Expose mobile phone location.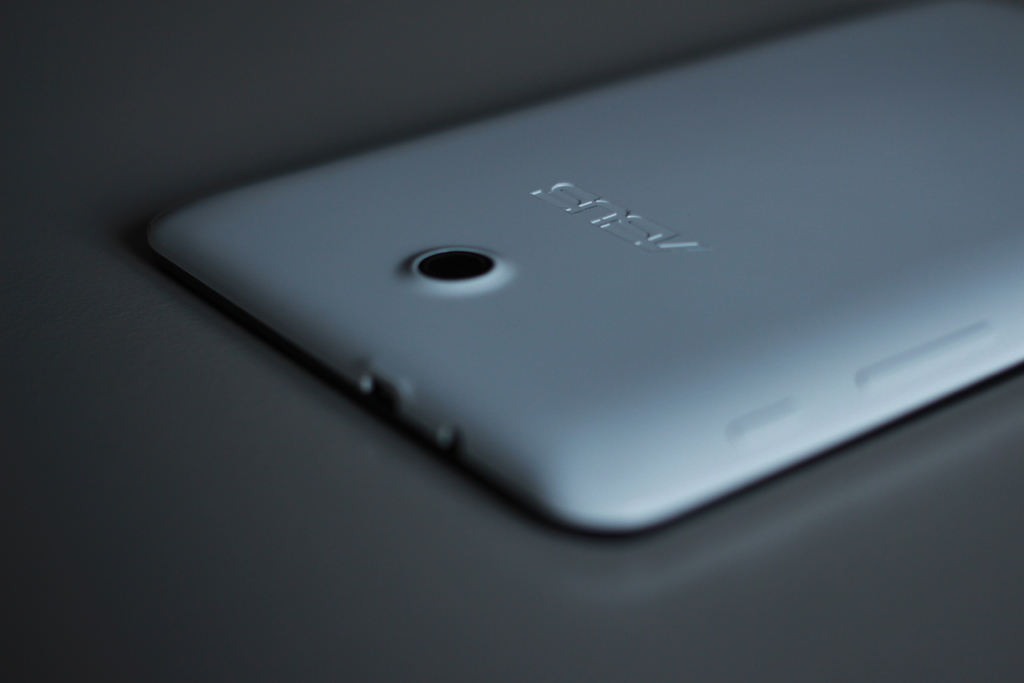
Exposed at 113,29,1023,557.
